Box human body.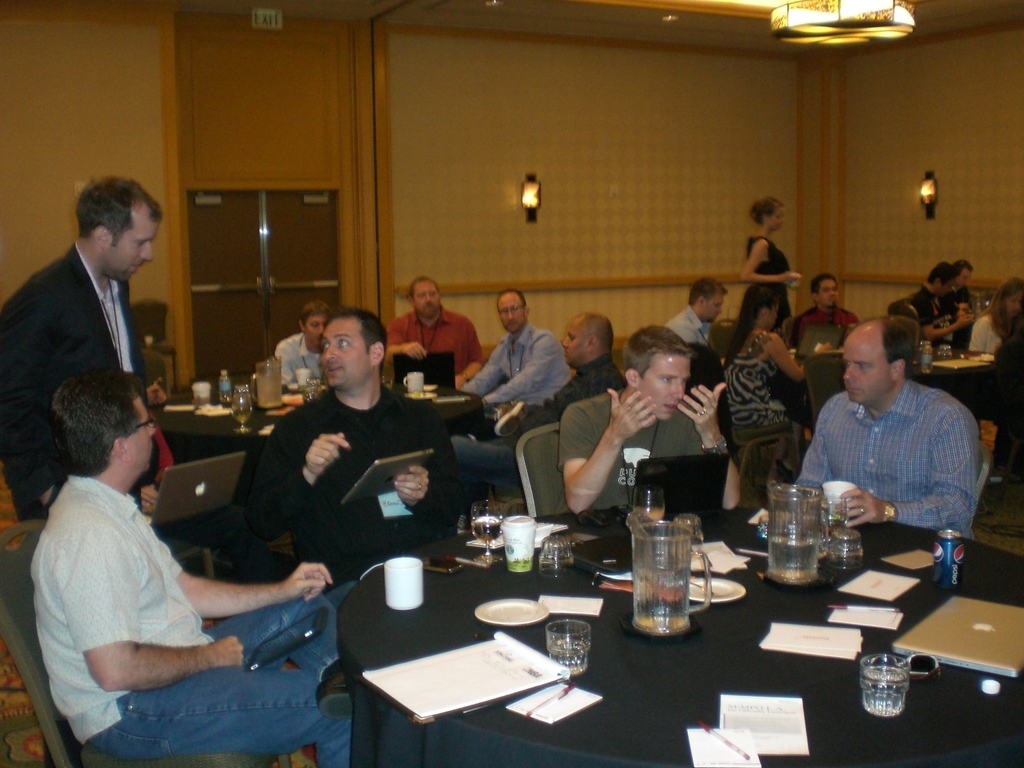
bbox=(219, 380, 474, 588).
